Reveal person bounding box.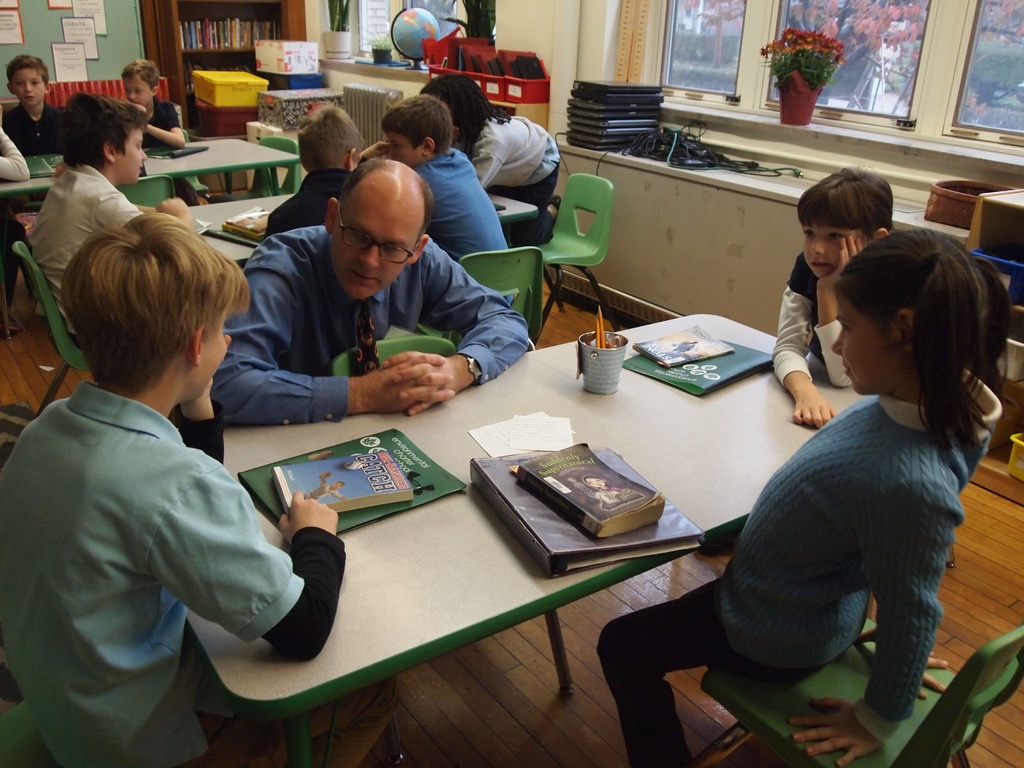
Revealed: (764, 166, 897, 428).
